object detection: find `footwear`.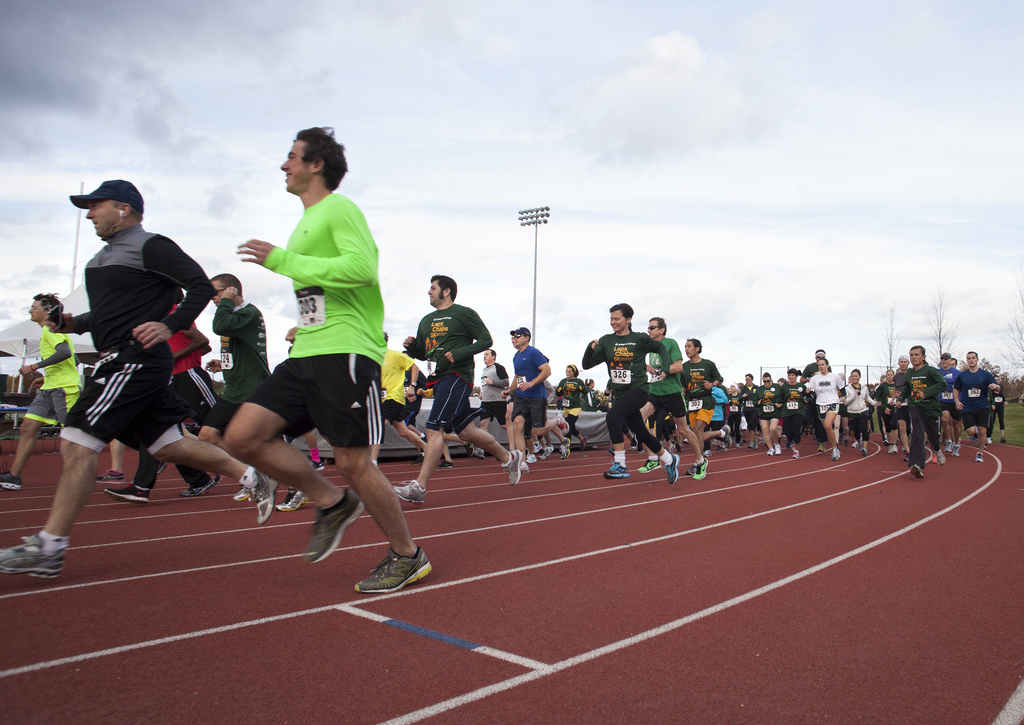
[177,471,225,496].
